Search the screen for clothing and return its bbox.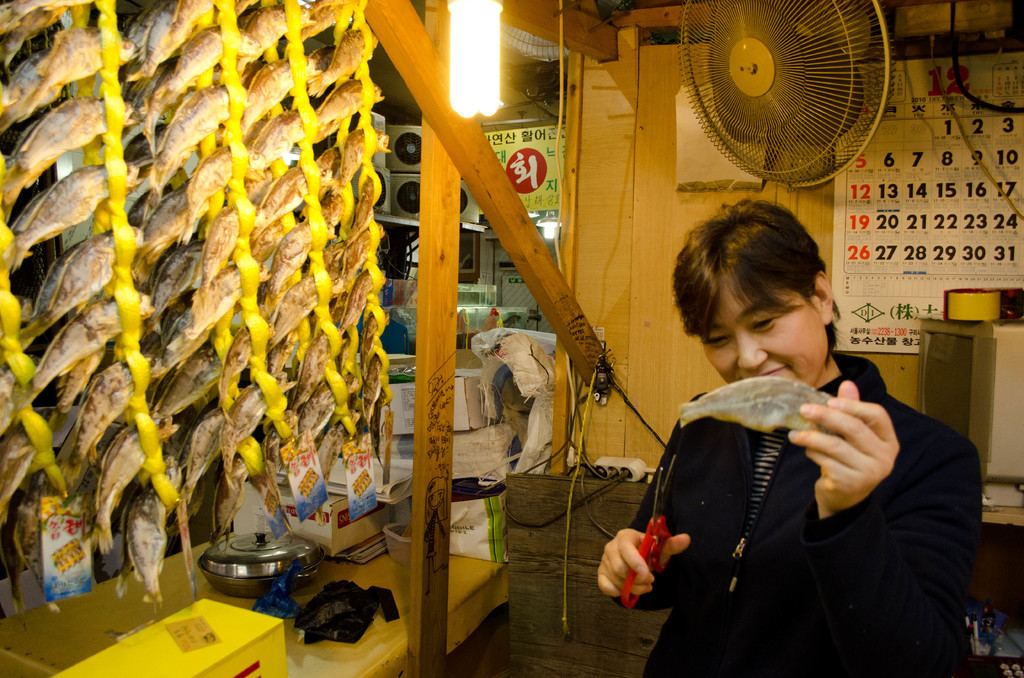
Found: [617, 320, 966, 672].
